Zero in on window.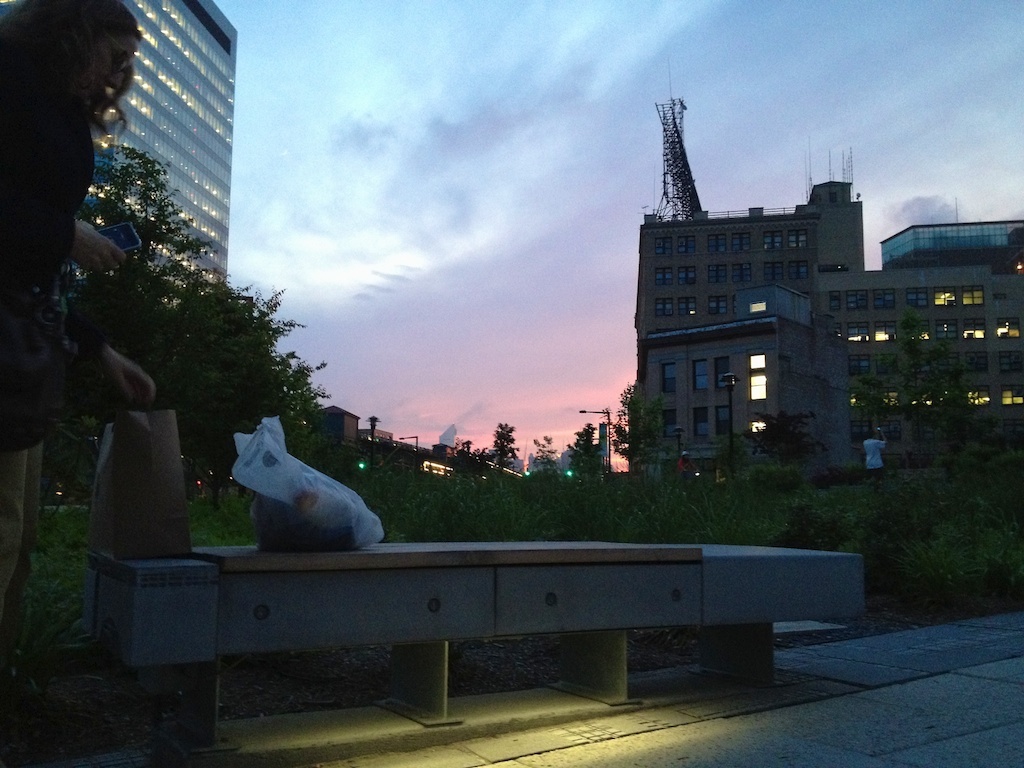
Zeroed in: Rect(938, 315, 957, 340).
